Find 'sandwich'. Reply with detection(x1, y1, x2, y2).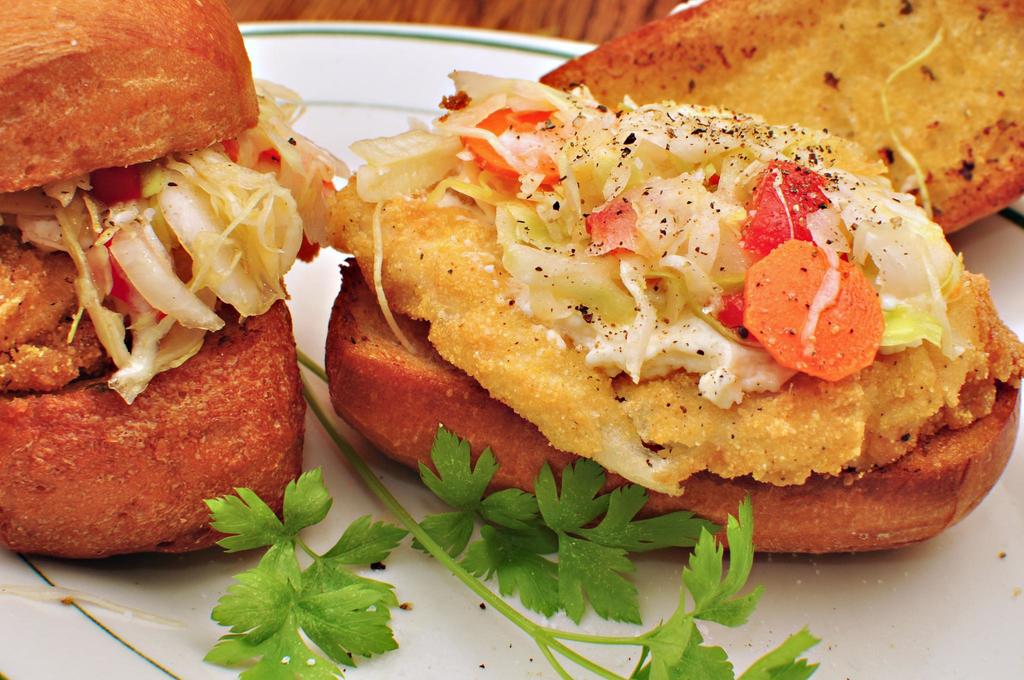
detection(326, 0, 1023, 553).
